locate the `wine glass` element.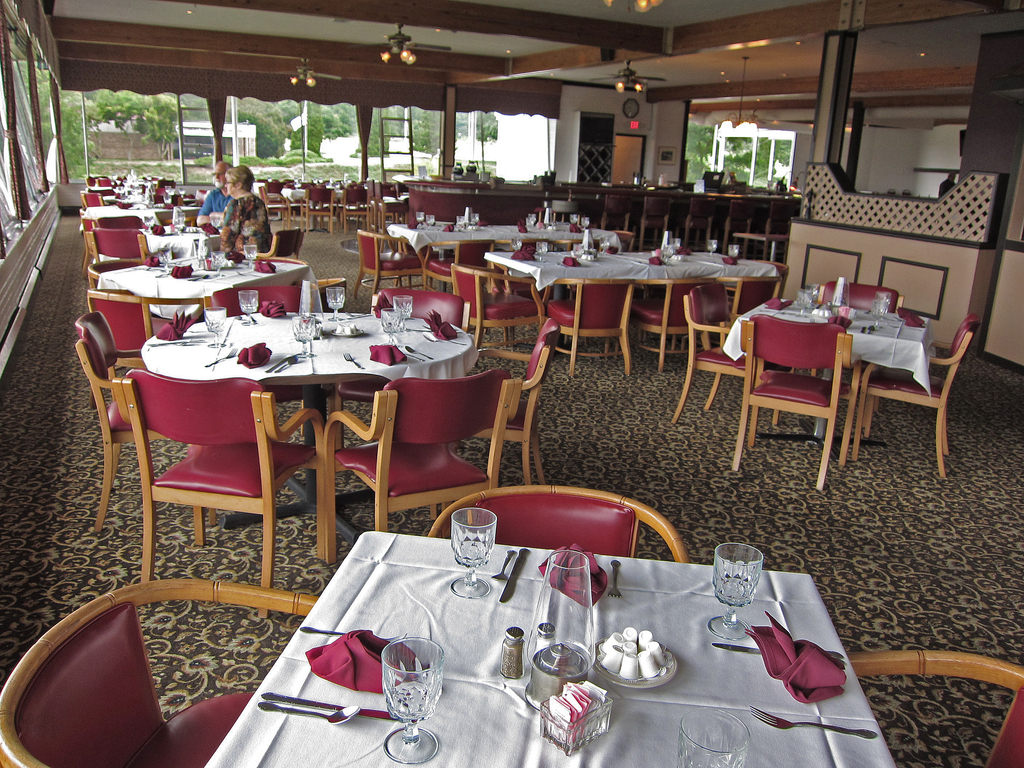
Element bbox: (left=237, top=291, right=257, bottom=325).
